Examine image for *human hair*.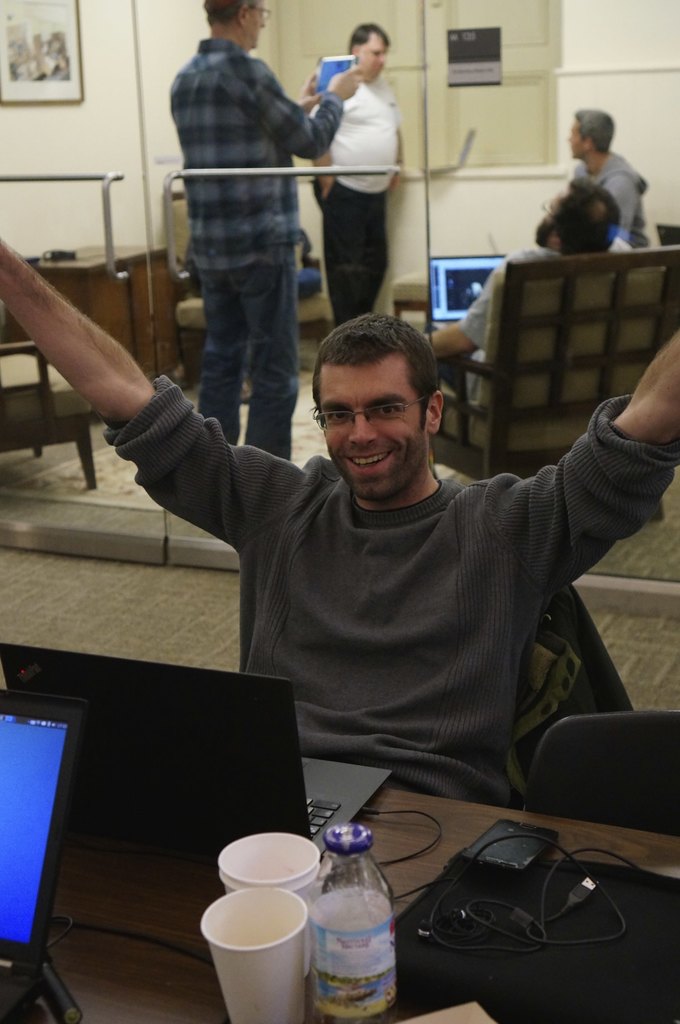
Examination result: rect(544, 173, 628, 254).
